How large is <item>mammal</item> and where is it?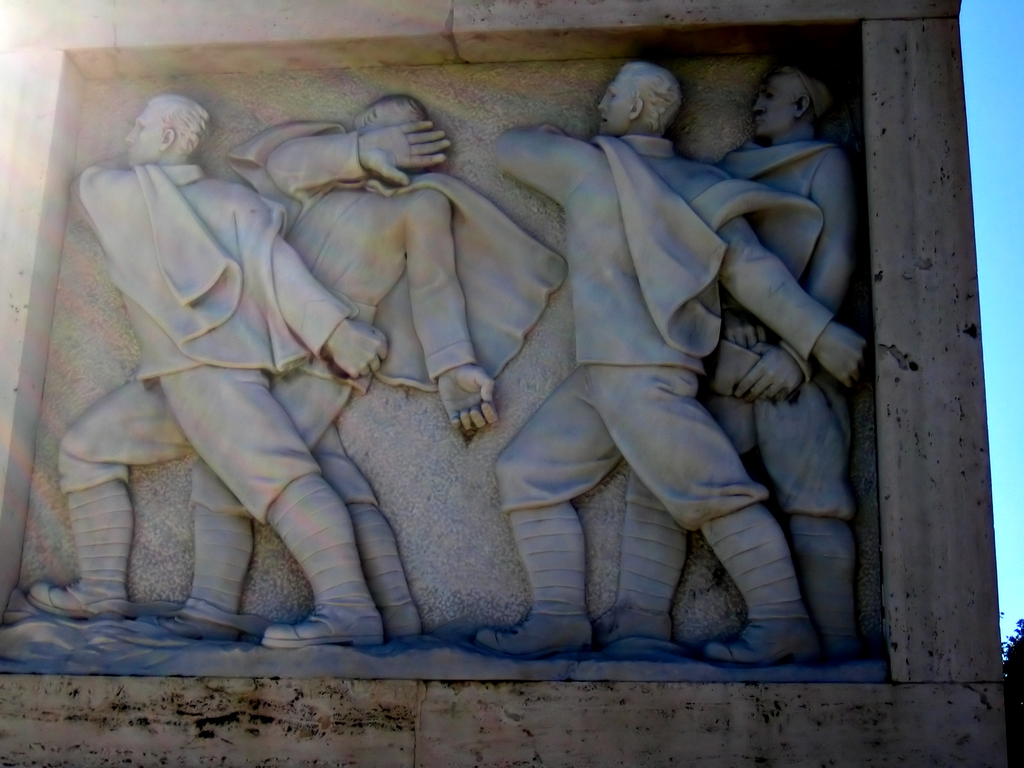
Bounding box: bbox(595, 51, 860, 658).
